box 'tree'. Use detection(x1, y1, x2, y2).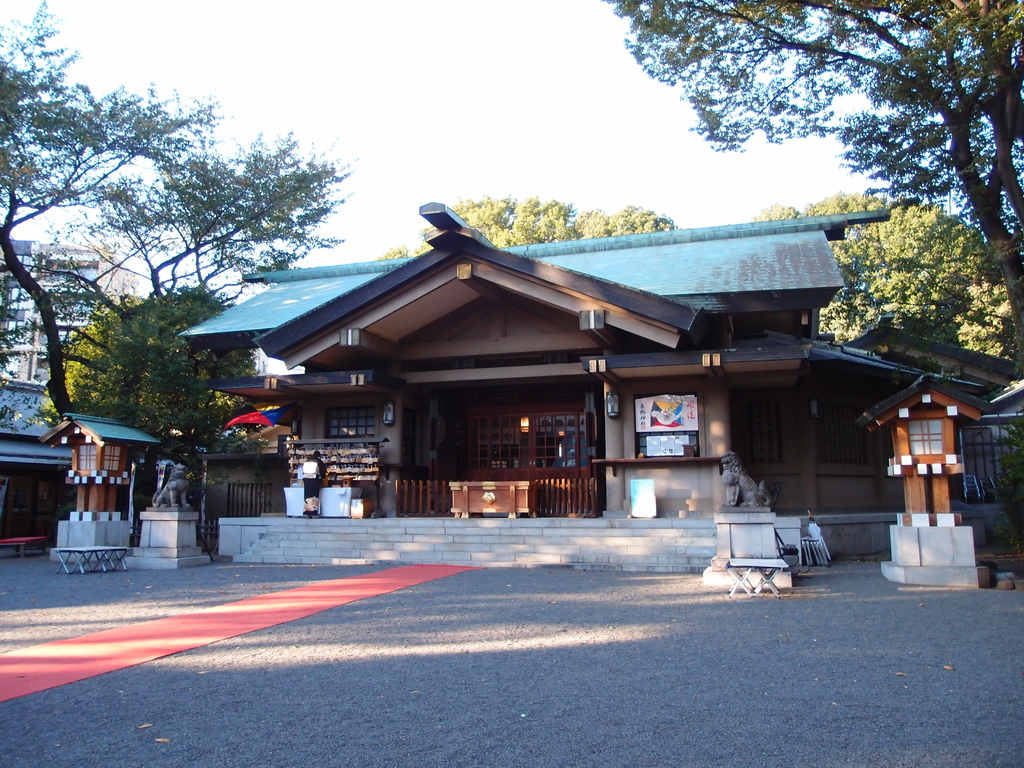
detection(0, 1, 361, 429).
